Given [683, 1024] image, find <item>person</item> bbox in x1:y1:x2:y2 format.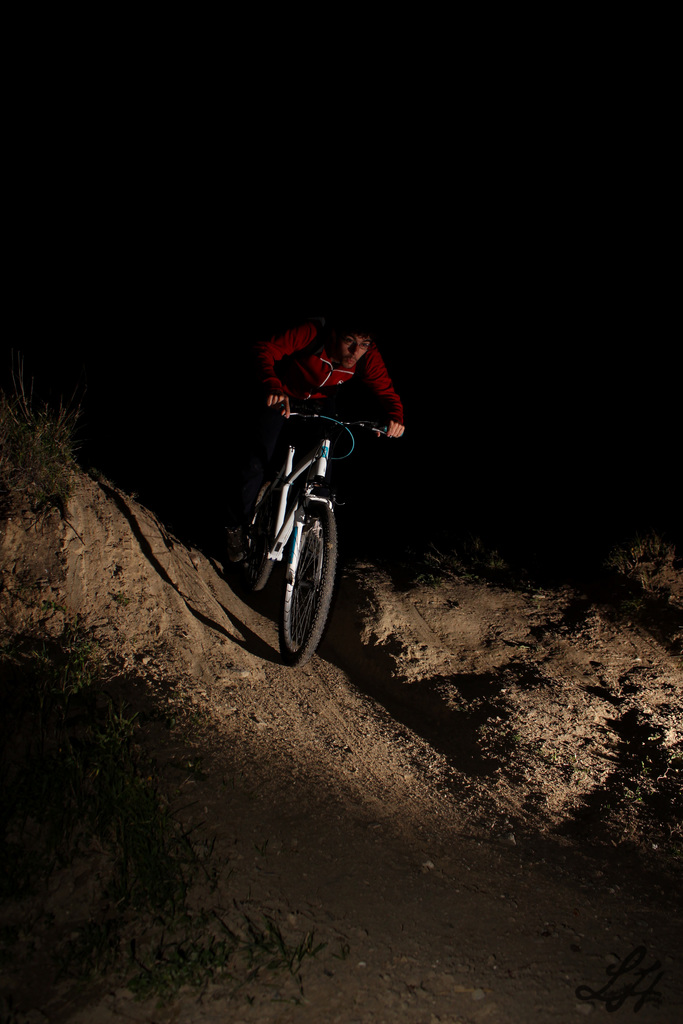
229:293:401:669.
